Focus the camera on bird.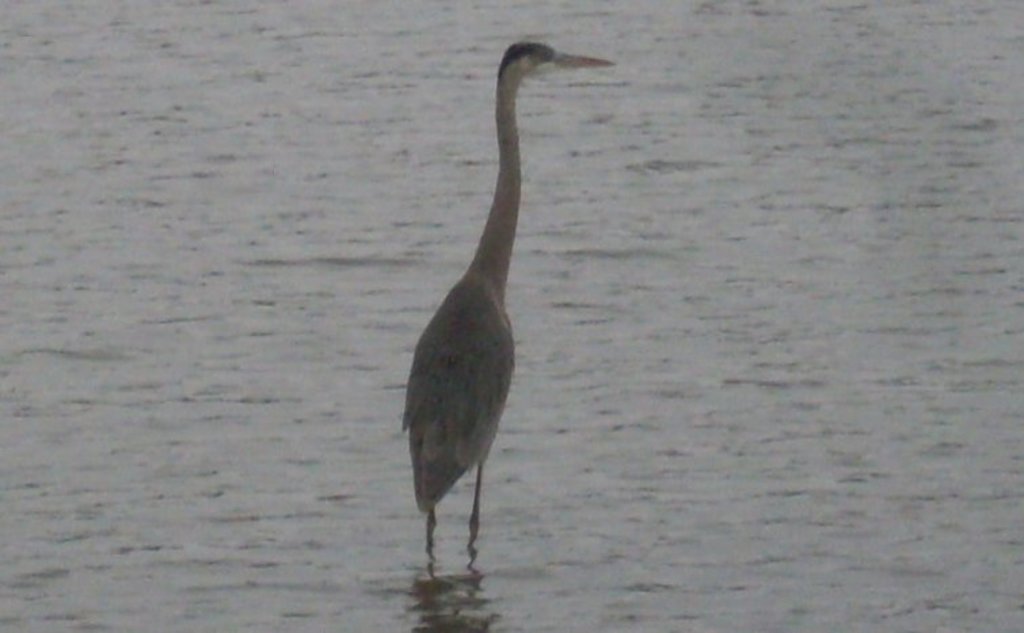
Focus region: <box>404,41,618,572</box>.
